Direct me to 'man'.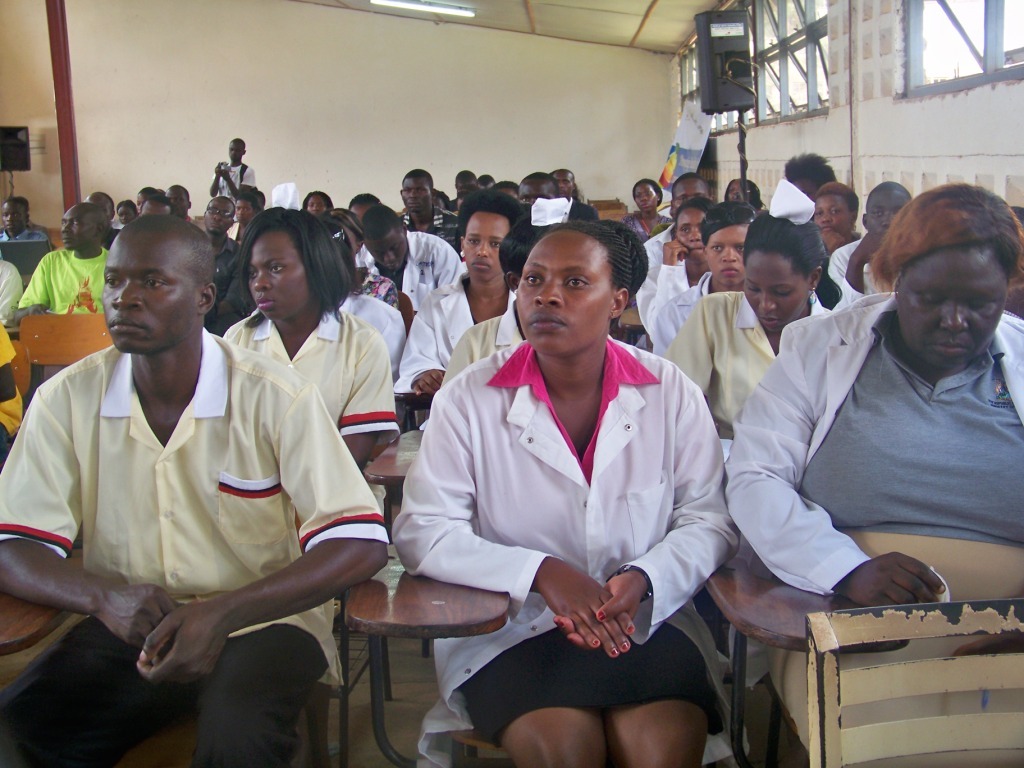
Direction: 201:194:248:323.
